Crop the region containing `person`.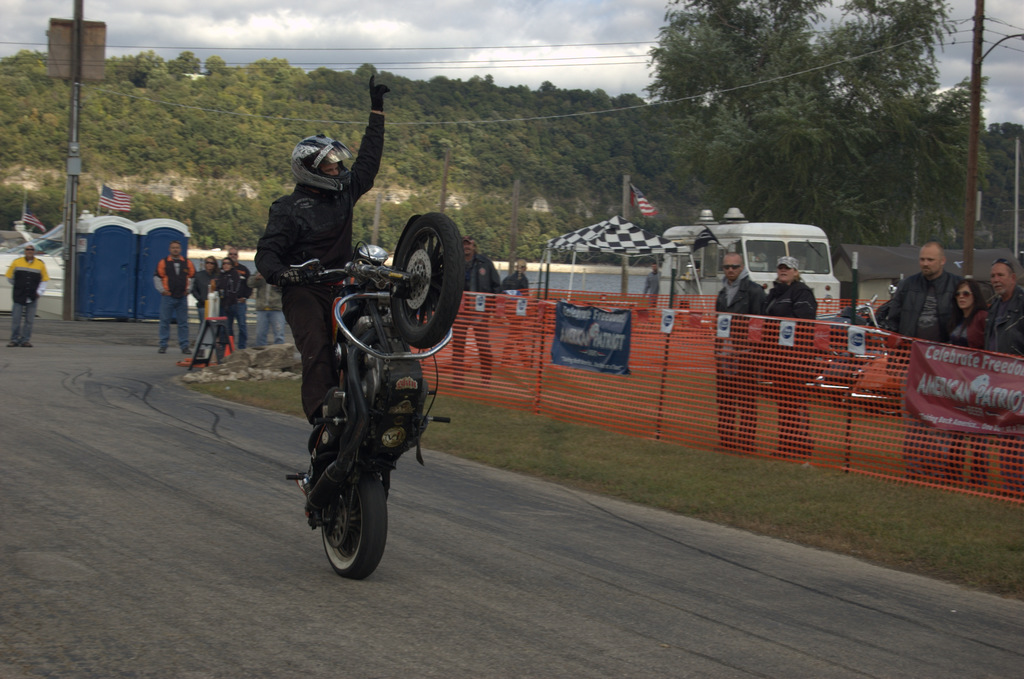
Crop region: 255, 69, 394, 451.
